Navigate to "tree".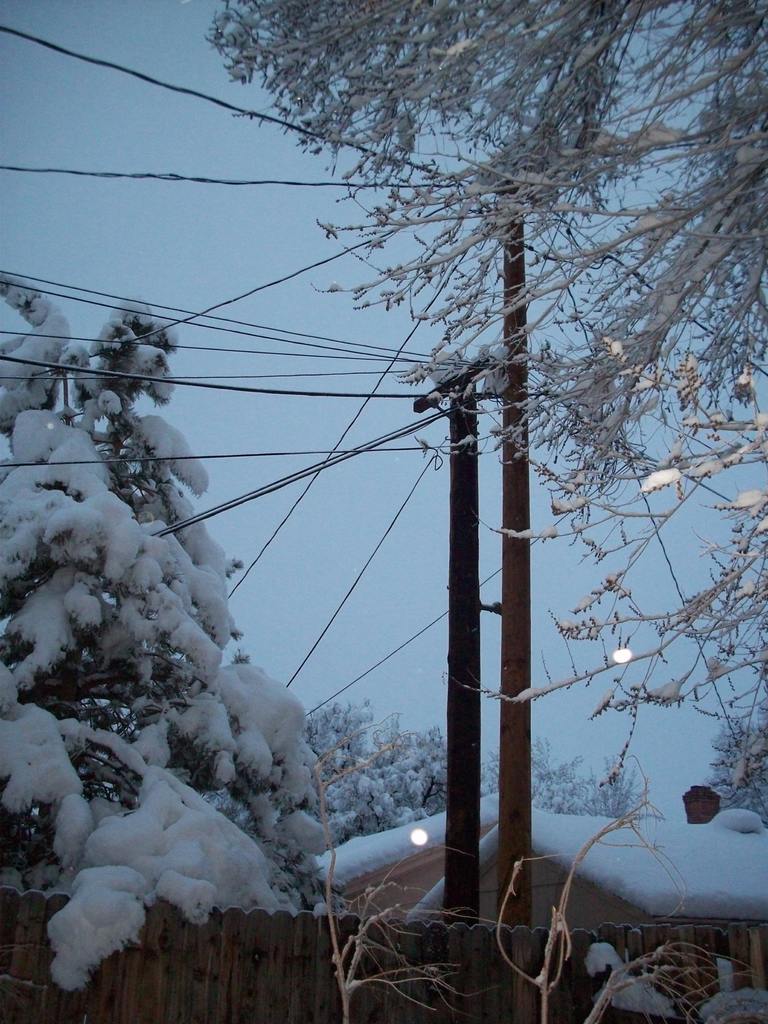
Navigation target: 285 698 467 888.
